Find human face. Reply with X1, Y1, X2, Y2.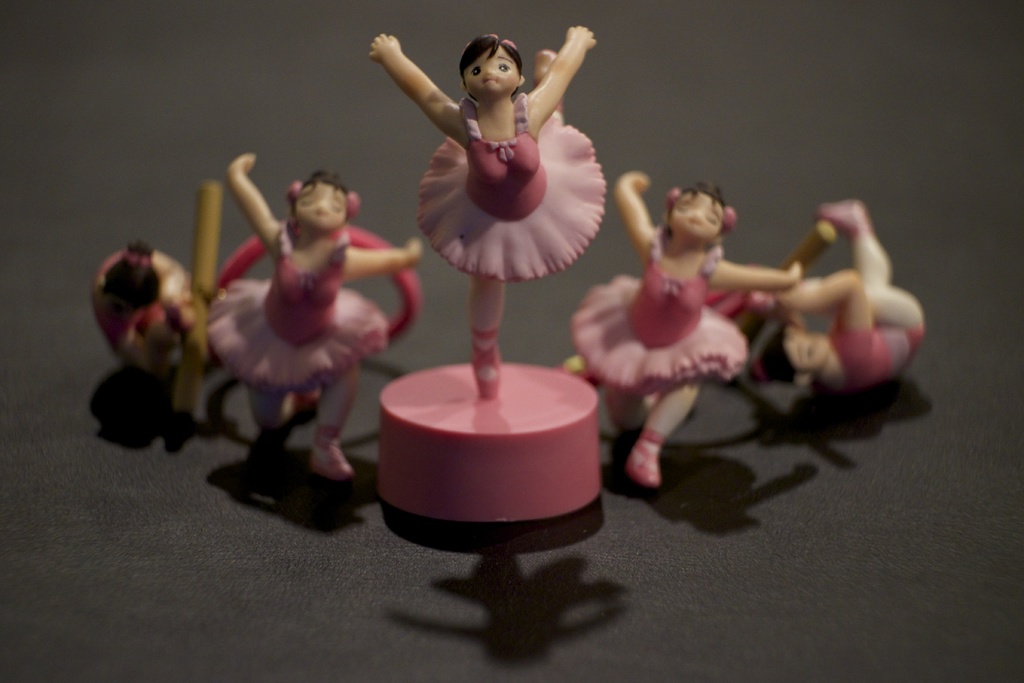
465, 49, 519, 95.
